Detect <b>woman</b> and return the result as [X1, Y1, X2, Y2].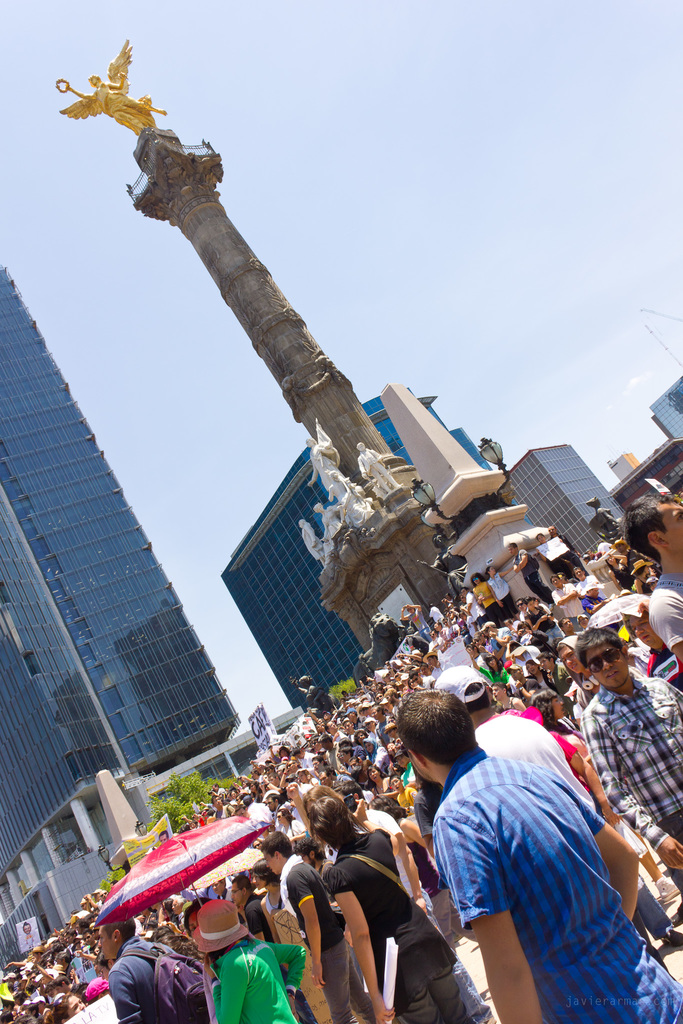
[534, 532, 579, 581].
